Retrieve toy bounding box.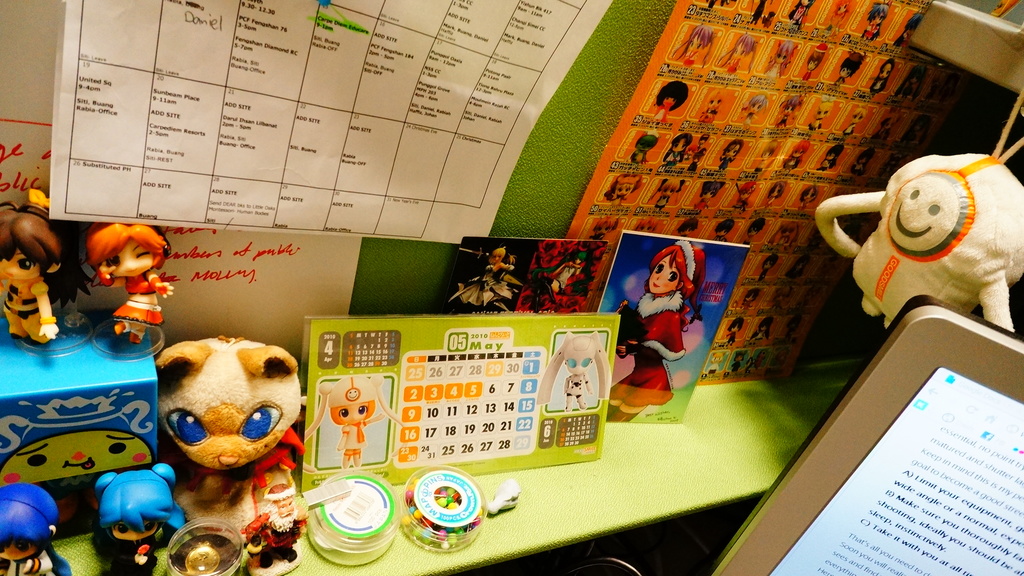
Bounding box: 741 287 762 309.
